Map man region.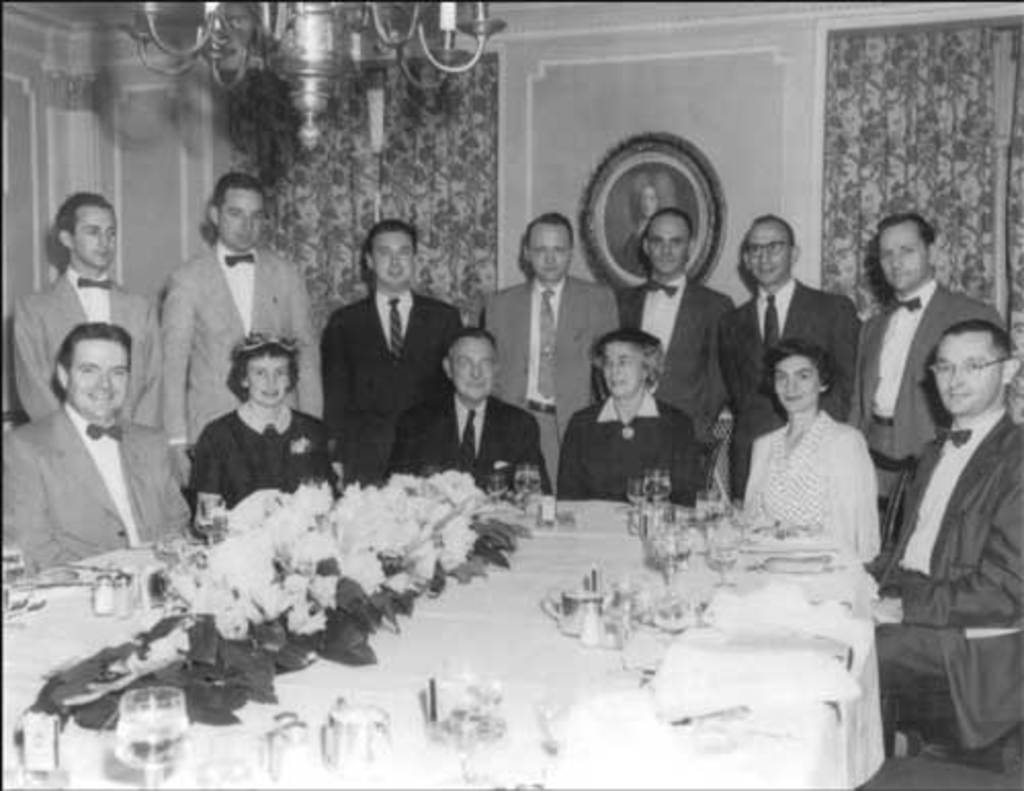
Mapped to [left=387, top=326, right=553, bottom=494].
